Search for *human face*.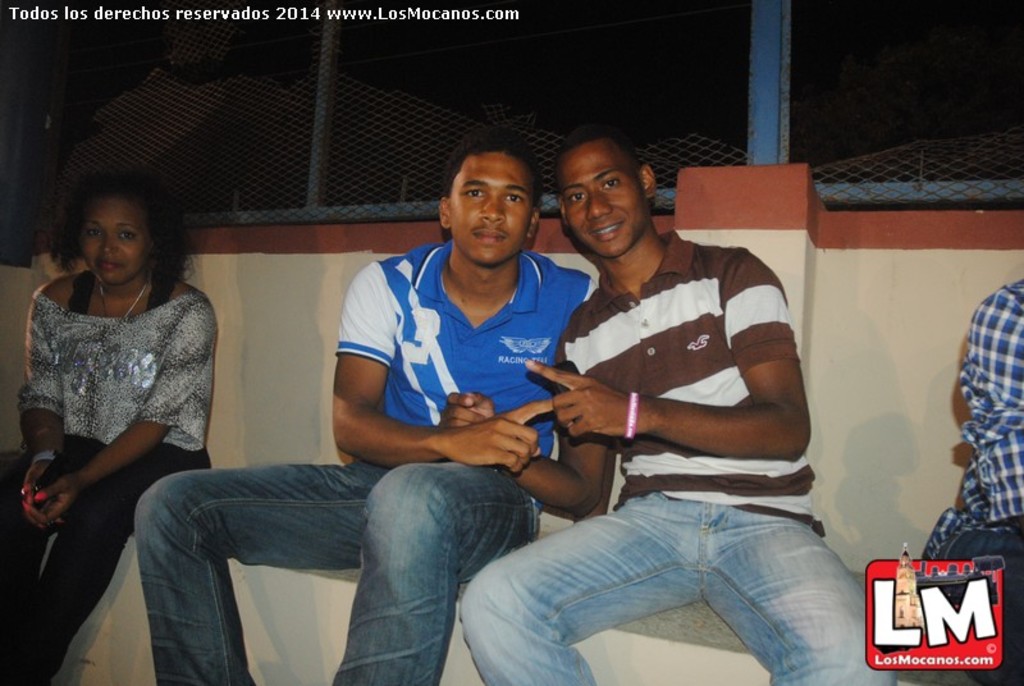
Found at [557,146,641,257].
